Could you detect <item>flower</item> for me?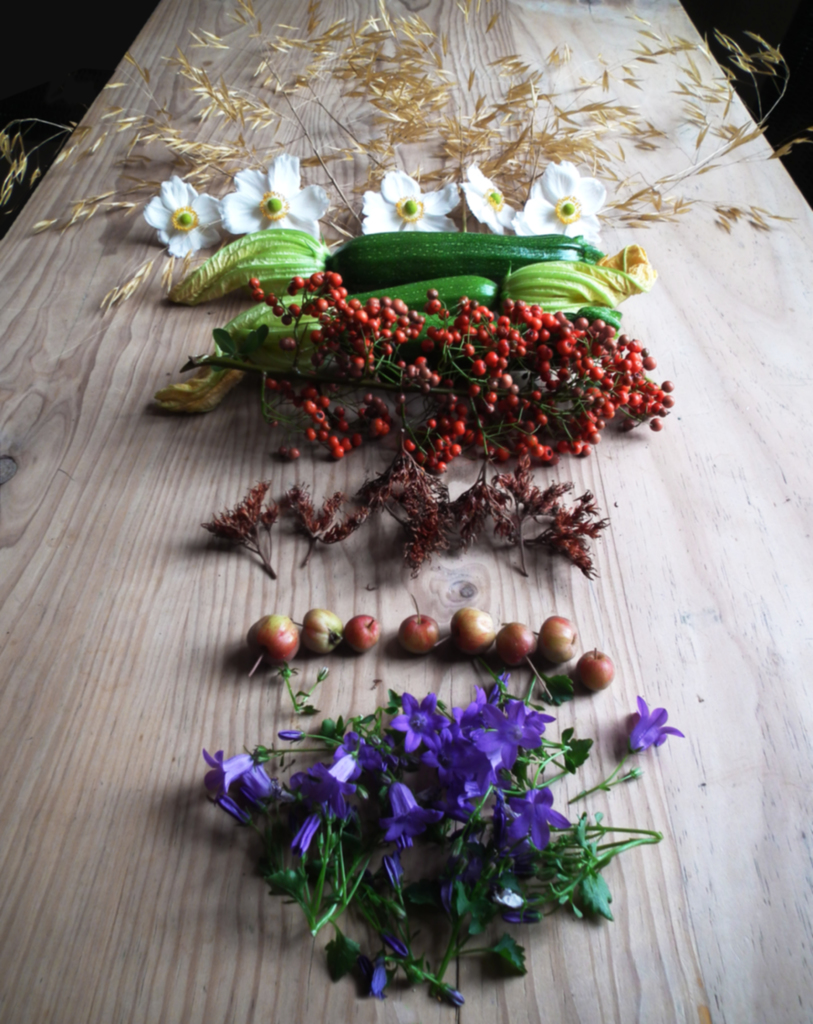
Detection result: <box>223,155,325,241</box>.
